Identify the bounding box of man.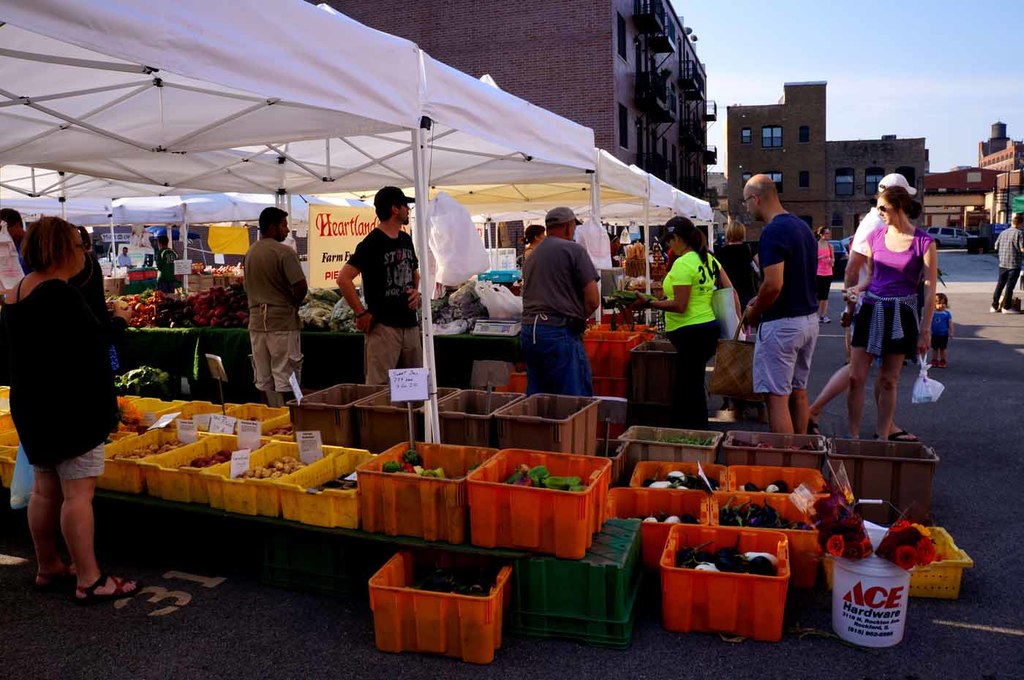
bbox=[161, 235, 180, 267].
